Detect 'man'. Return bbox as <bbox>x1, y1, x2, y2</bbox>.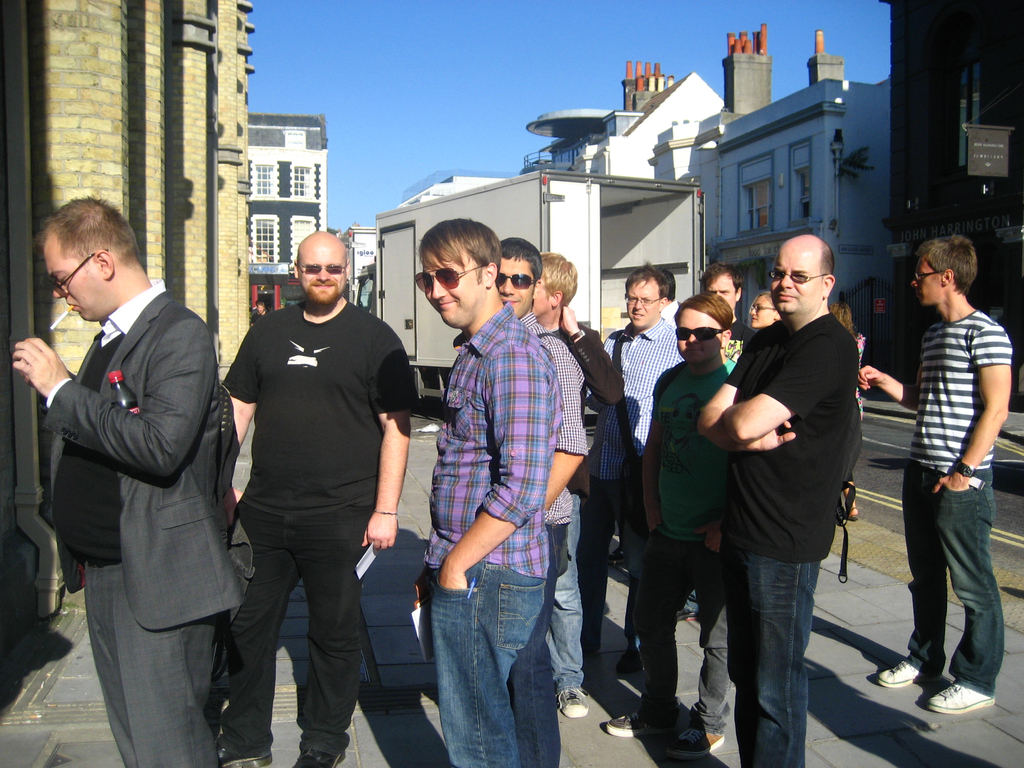
<bbox>599, 289, 731, 755</bbox>.
